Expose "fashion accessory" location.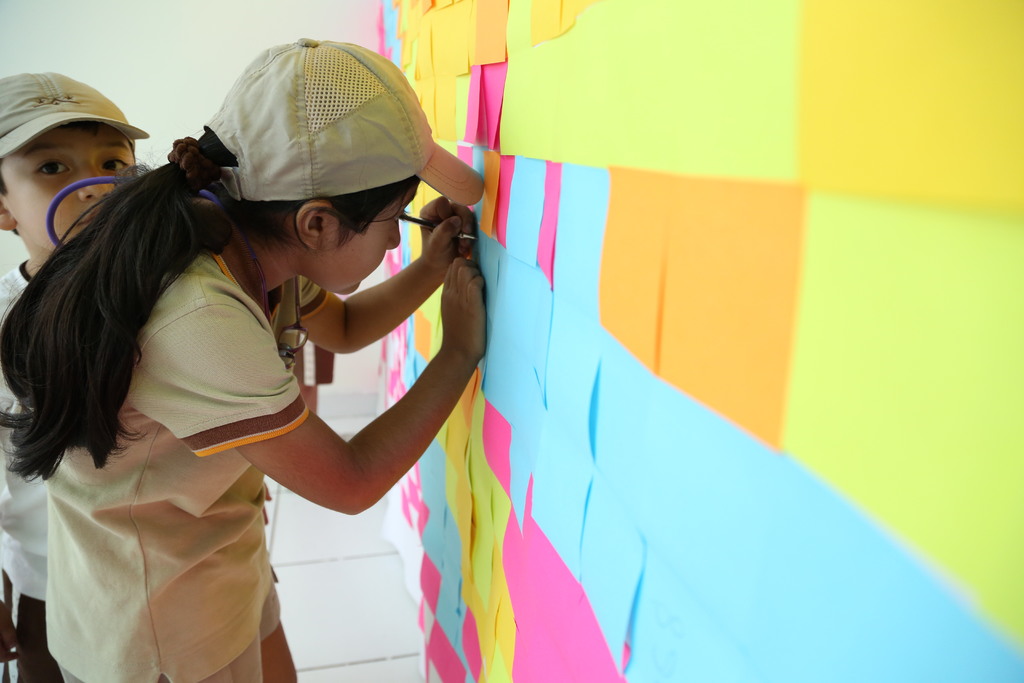
Exposed at 0/71/148/158.
